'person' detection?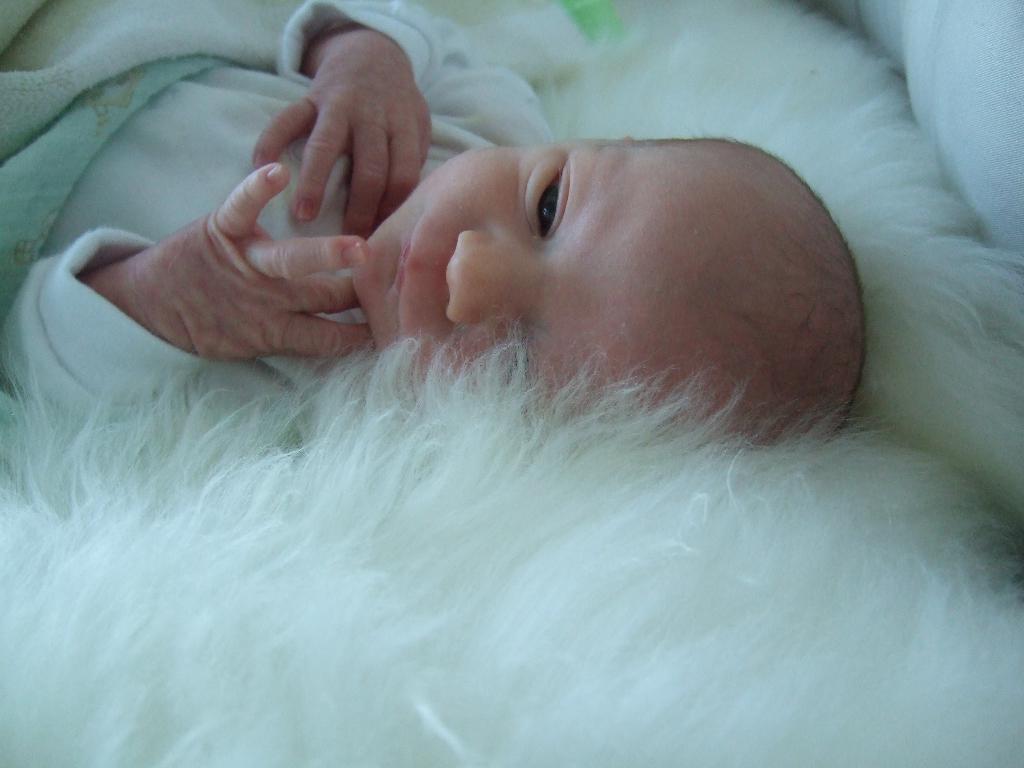
bbox(0, 0, 866, 452)
